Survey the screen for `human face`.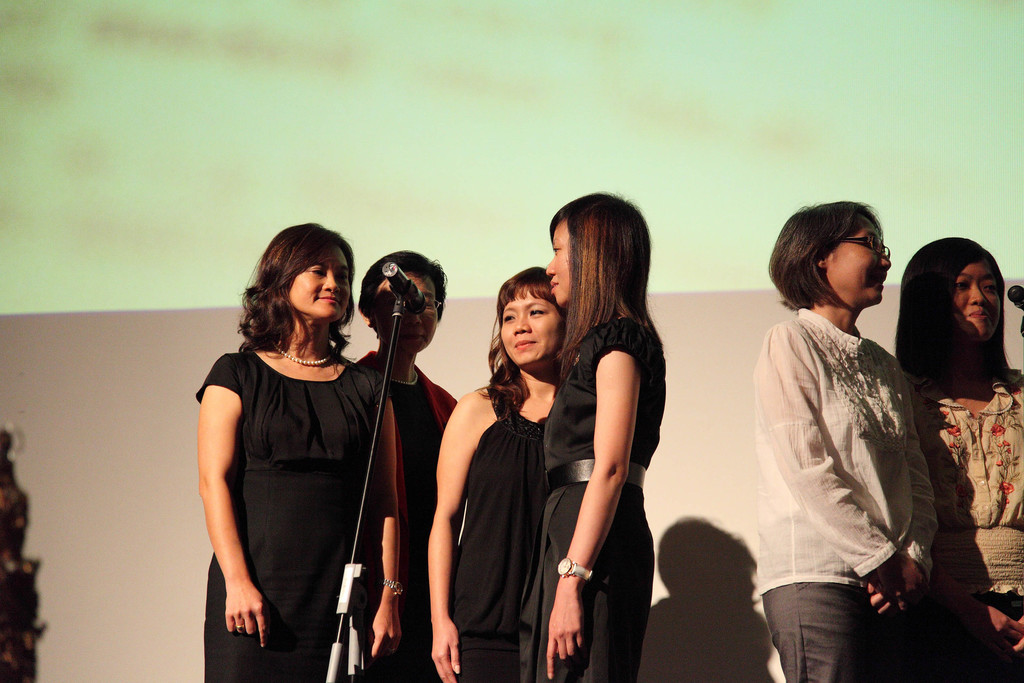
Survey found: [left=507, top=292, right=567, bottom=368].
